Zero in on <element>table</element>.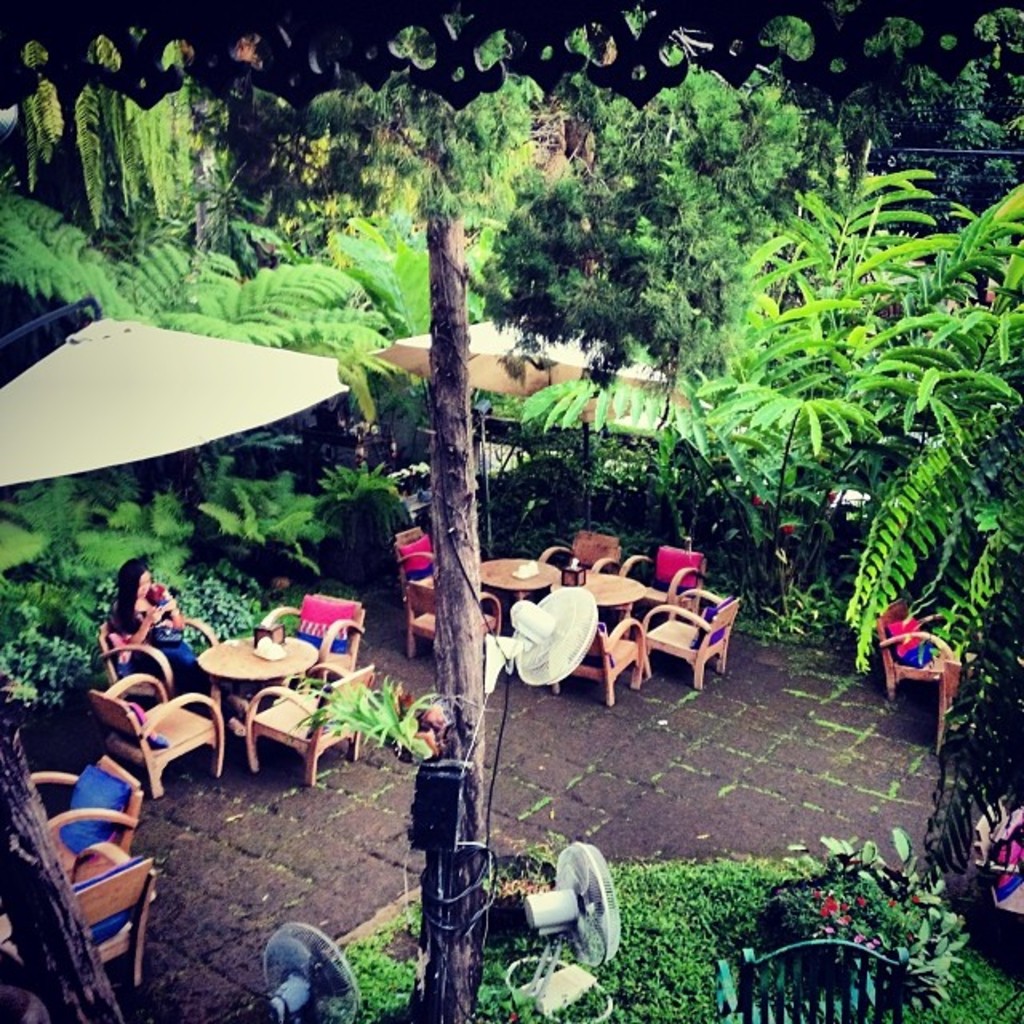
Zeroed in: (480, 557, 558, 595).
